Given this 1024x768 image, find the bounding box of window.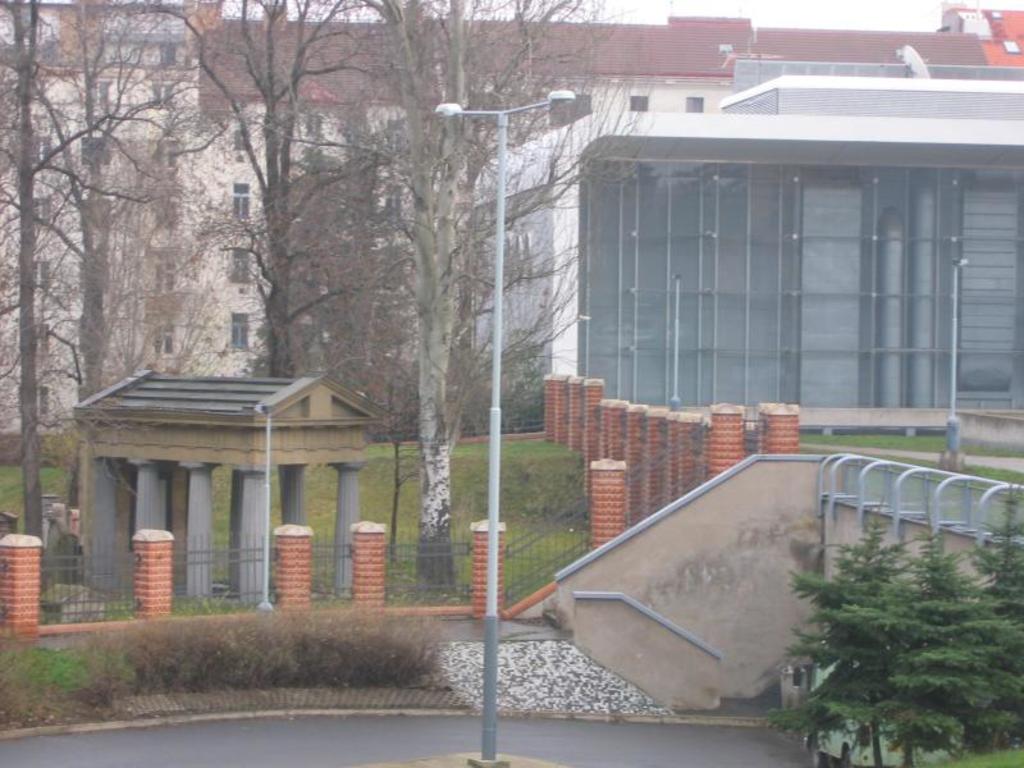
x1=237 y1=183 x2=248 y2=215.
